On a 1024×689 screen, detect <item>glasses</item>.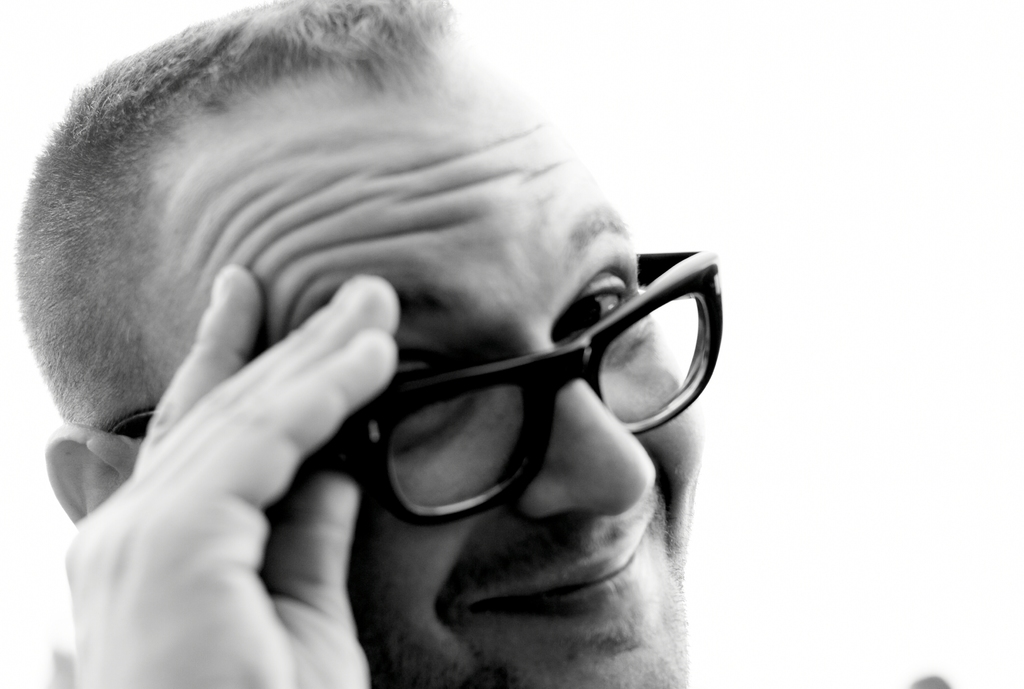
(107,242,726,531).
